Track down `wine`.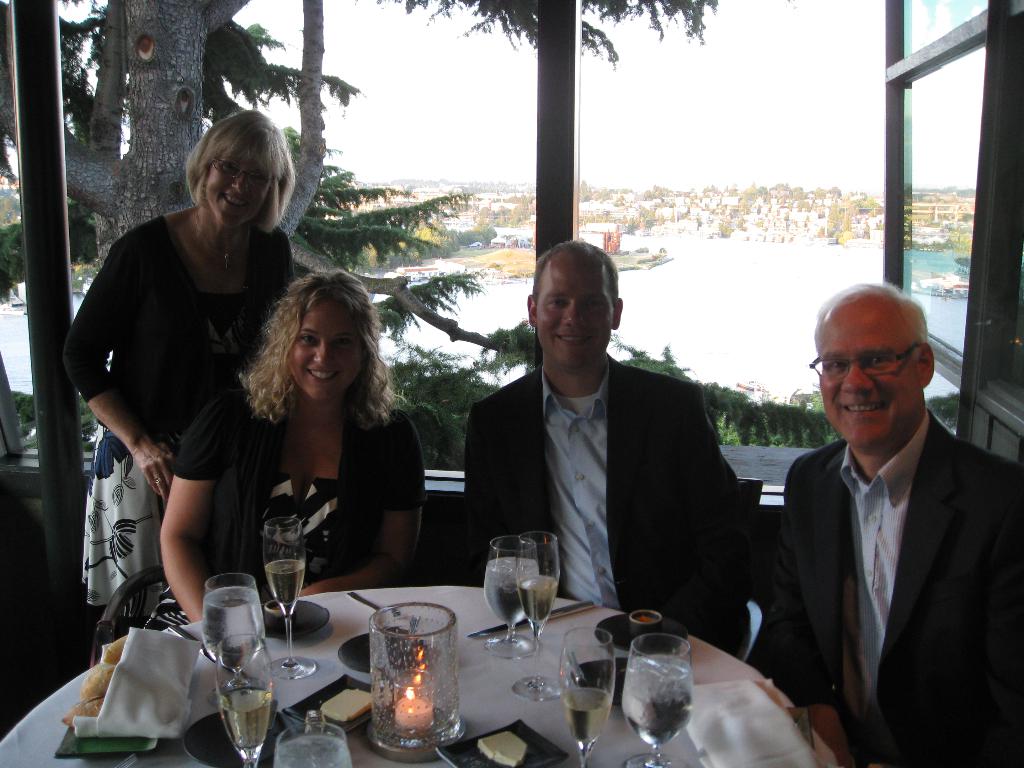
Tracked to (x1=516, y1=572, x2=557, y2=637).
